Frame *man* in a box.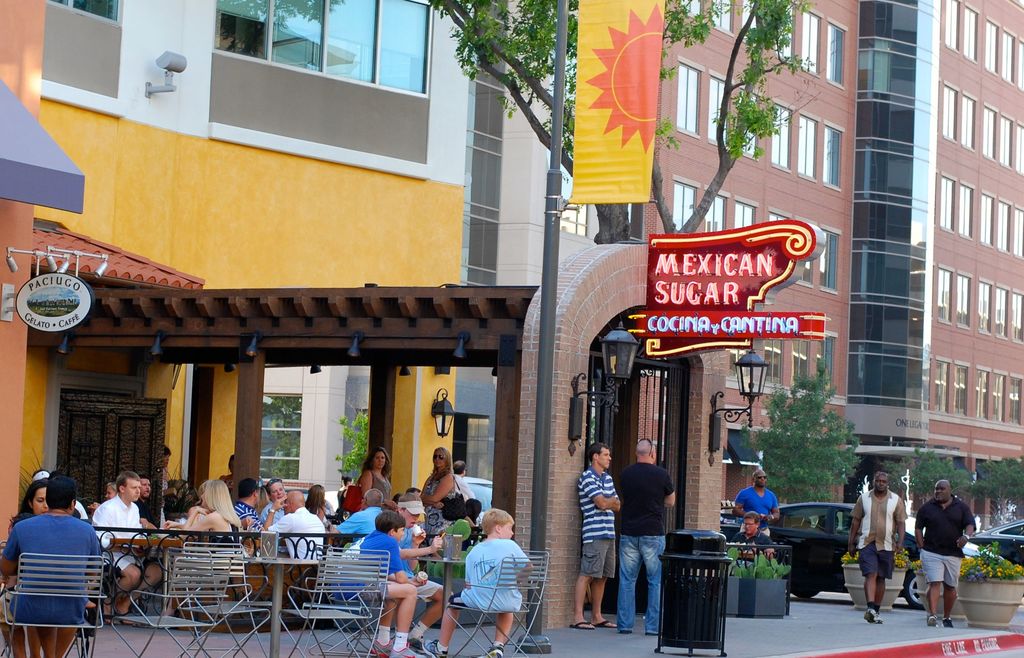
[left=327, top=488, right=383, bottom=544].
